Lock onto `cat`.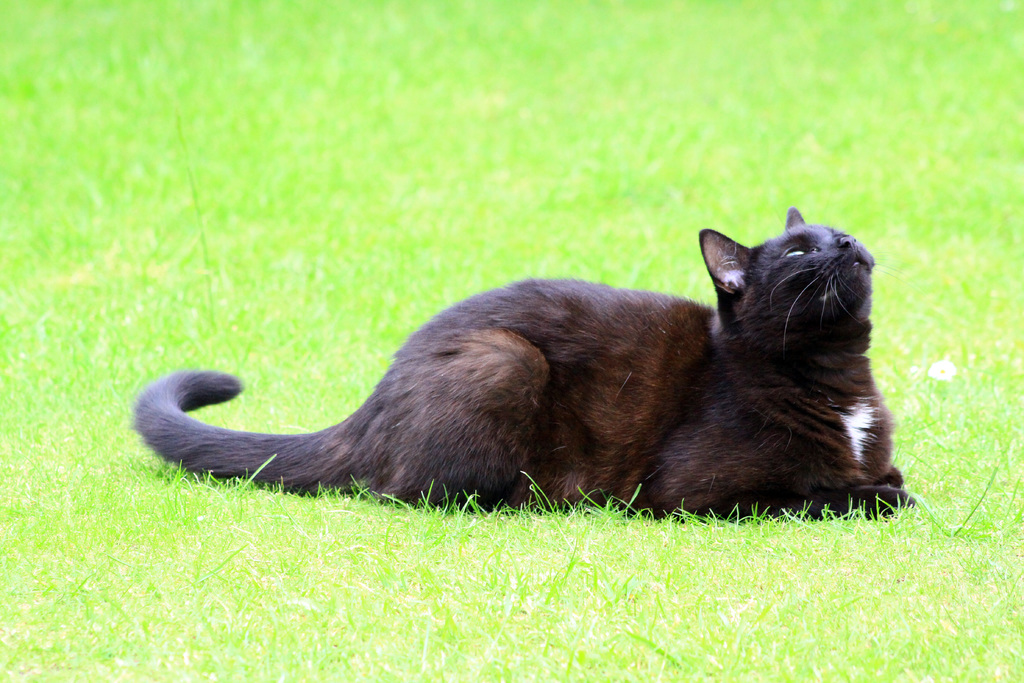
Locked: left=127, top=204, right=920, bottom=519.
